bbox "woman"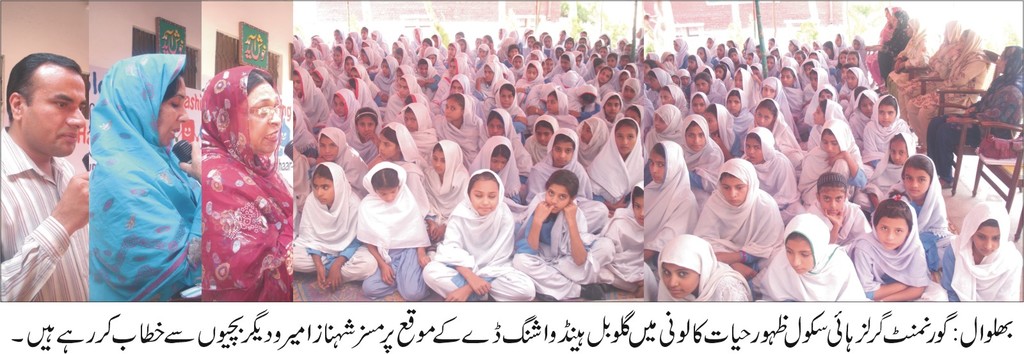
locate(877, 10, 910, 97)
